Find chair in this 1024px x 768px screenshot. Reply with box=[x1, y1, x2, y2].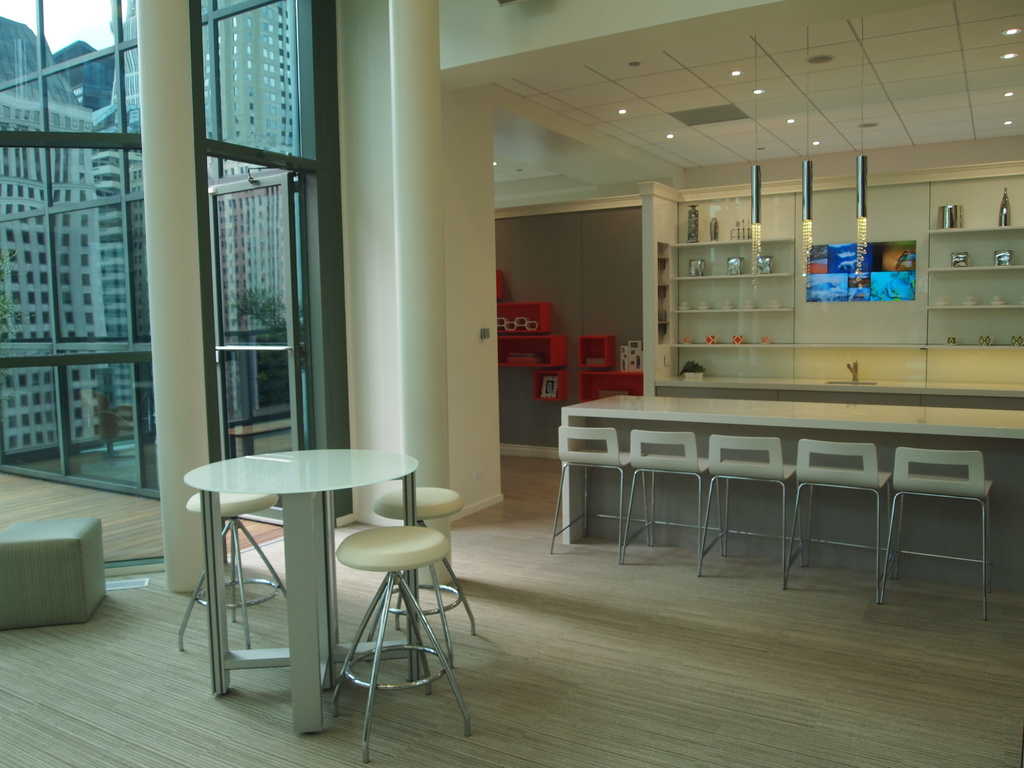
box=[783, 436, 890, 604].
